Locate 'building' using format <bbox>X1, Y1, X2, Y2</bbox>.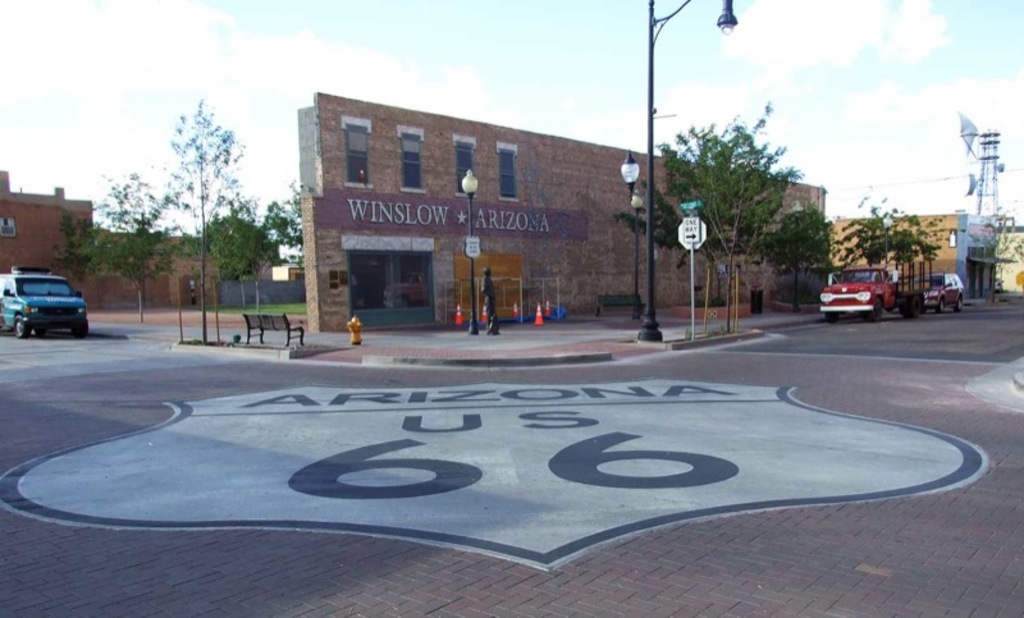
<bbox>293, 90, 826, 331</bbox>.
